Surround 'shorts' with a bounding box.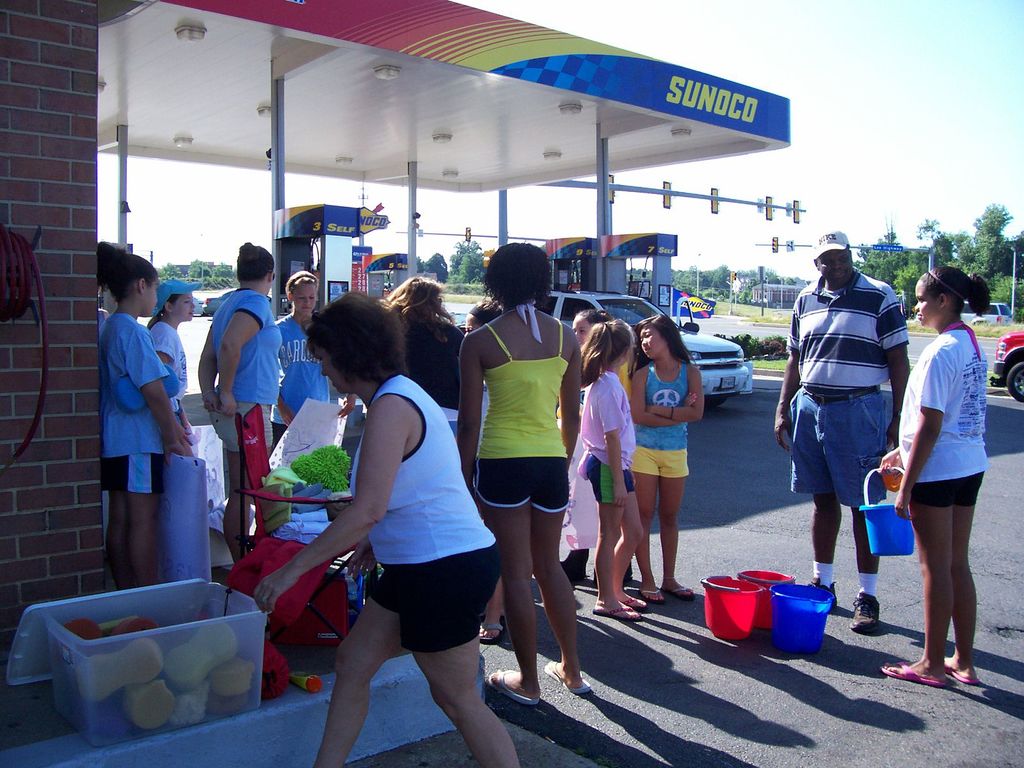
(492, 454, 577, 534).
